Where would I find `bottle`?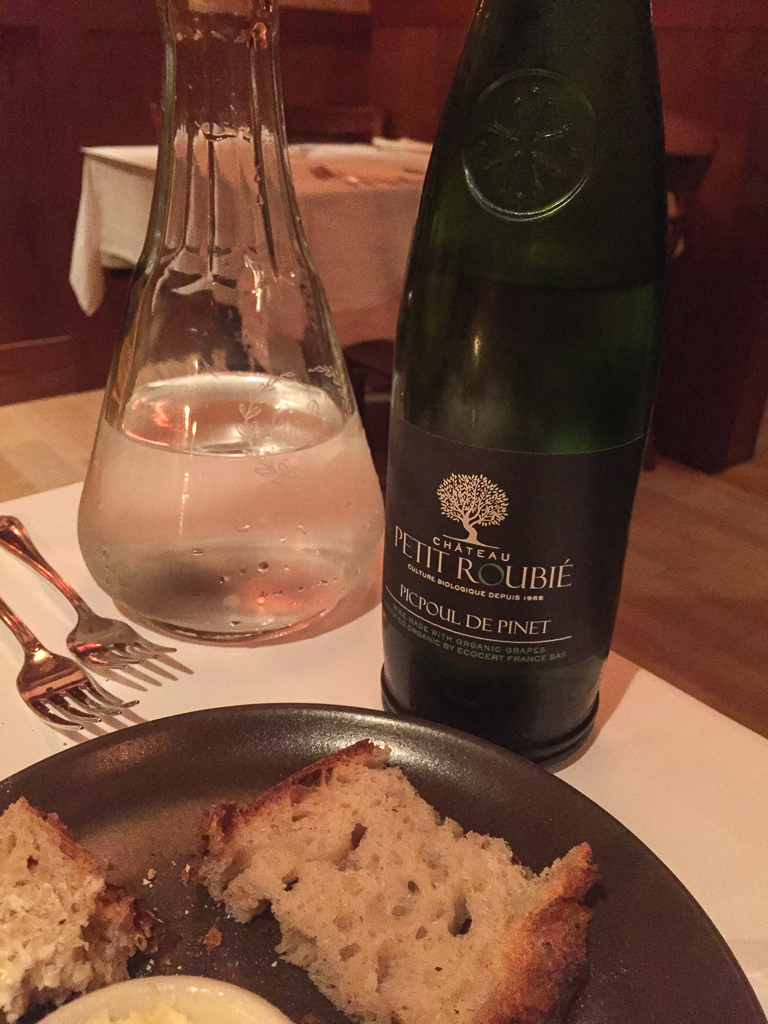
At detection(74, 0, 384, 647).
